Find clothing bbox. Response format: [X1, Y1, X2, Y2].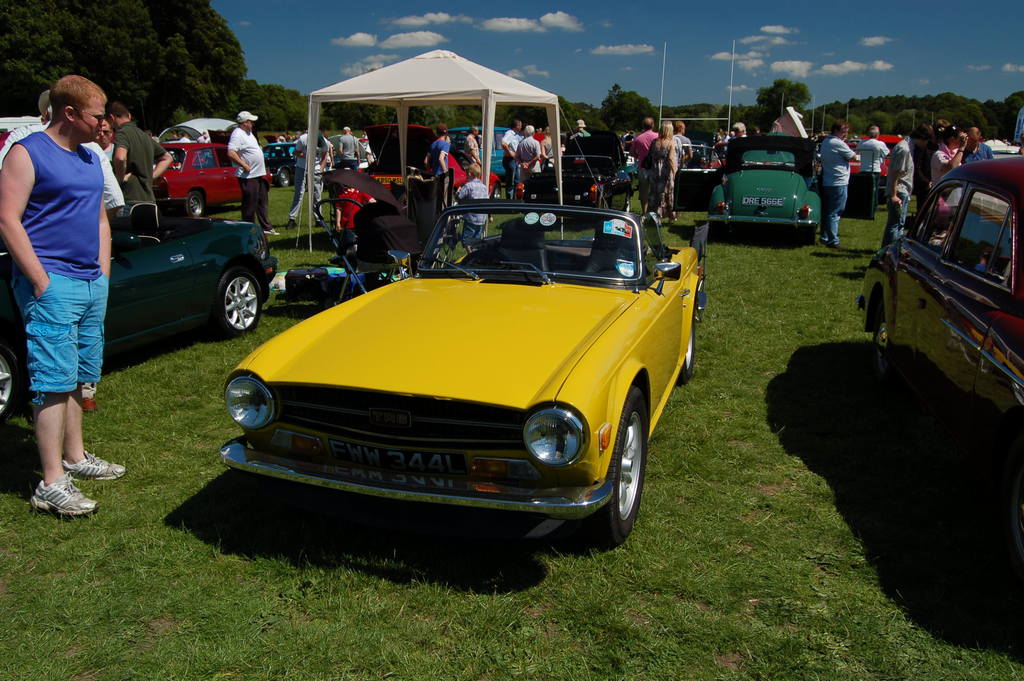
[106, 121, 175, 204].
